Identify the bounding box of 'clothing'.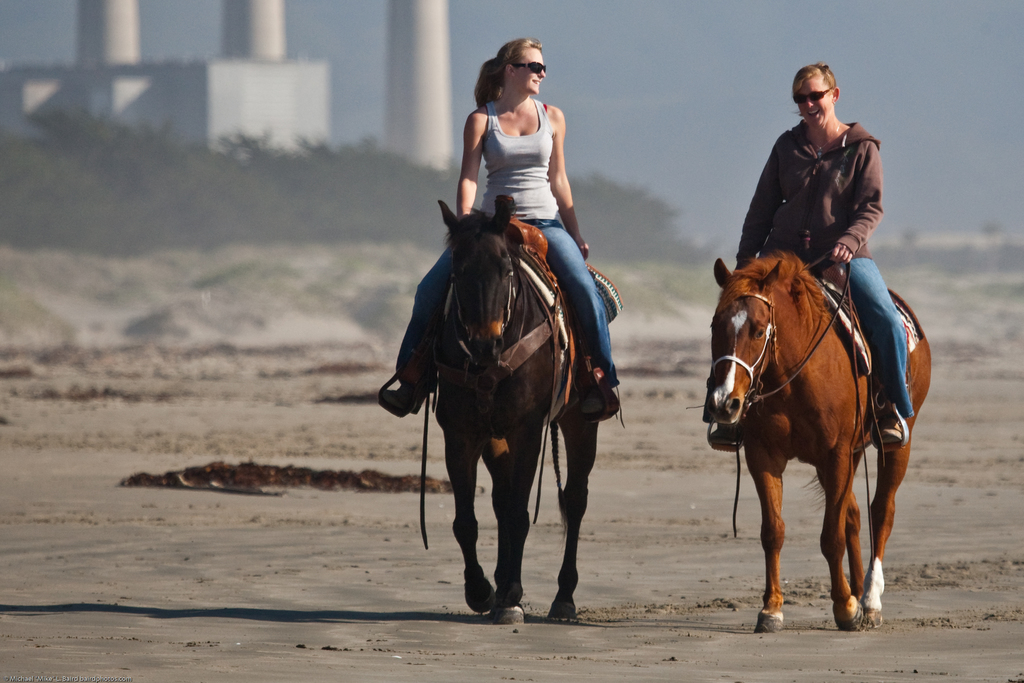
bbox(708, 108, 924, 412).
